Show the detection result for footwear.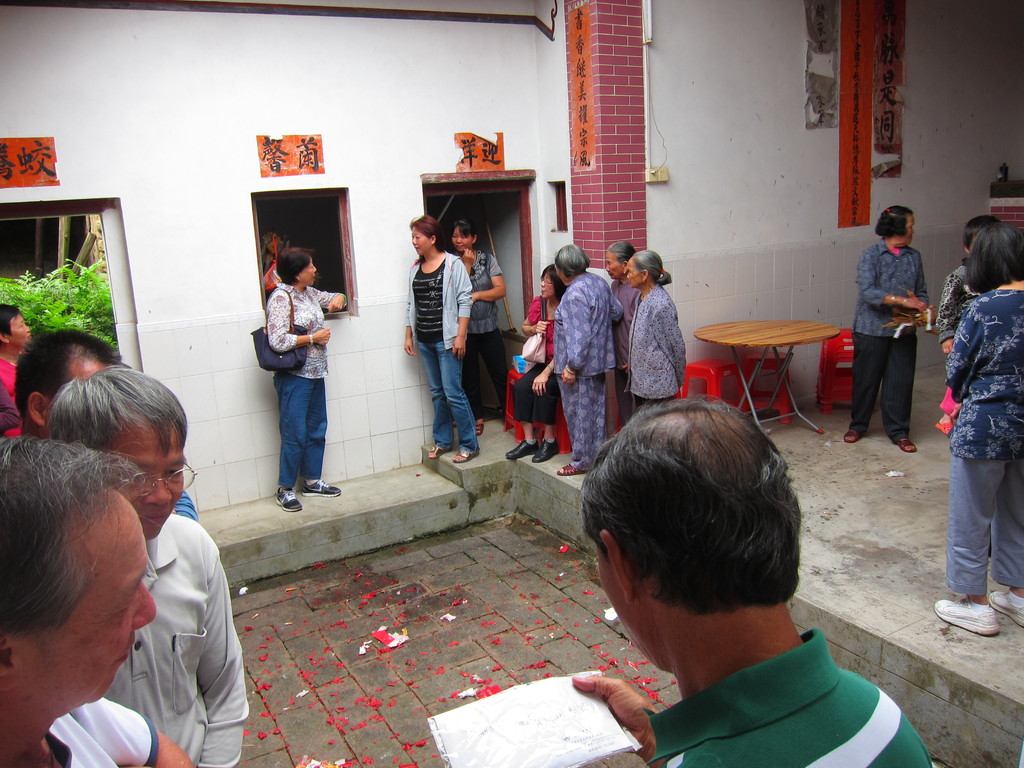
<bbox>932, 591, 1004, 639</bbox>.
